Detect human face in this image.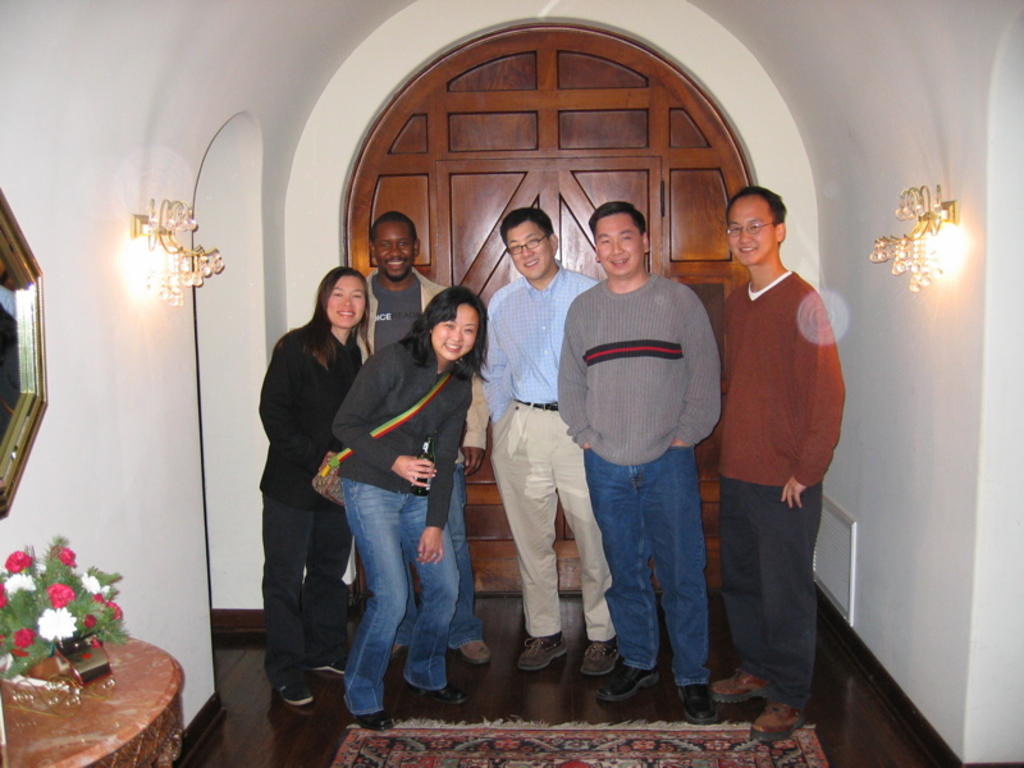
Detection: (724, 197, 777, 266).
